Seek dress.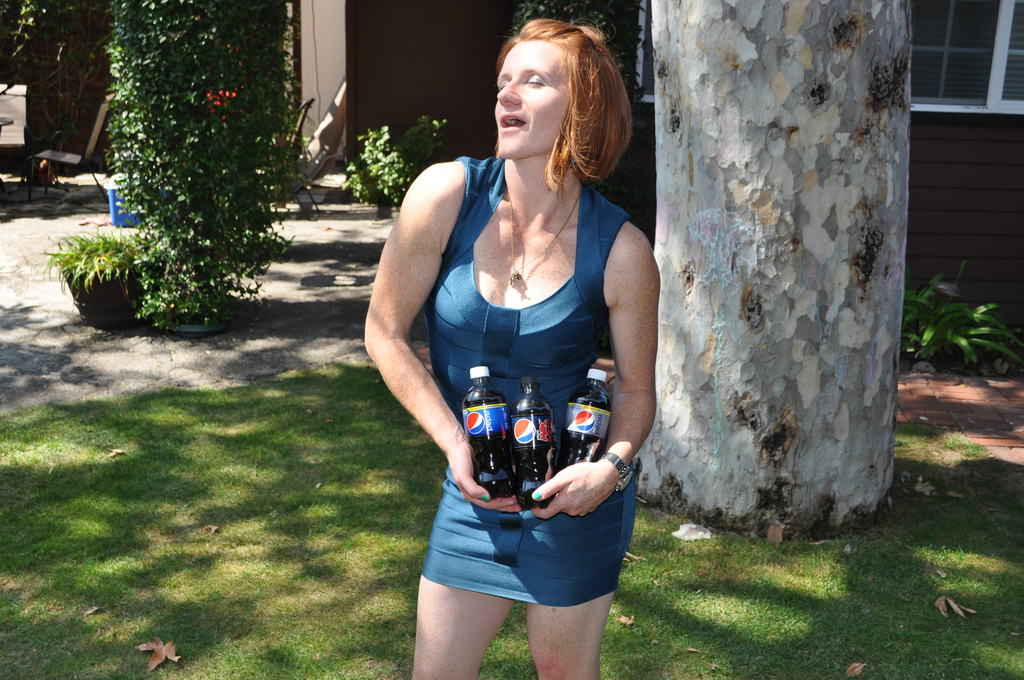
bbox=(420, 157, 631, 603).
